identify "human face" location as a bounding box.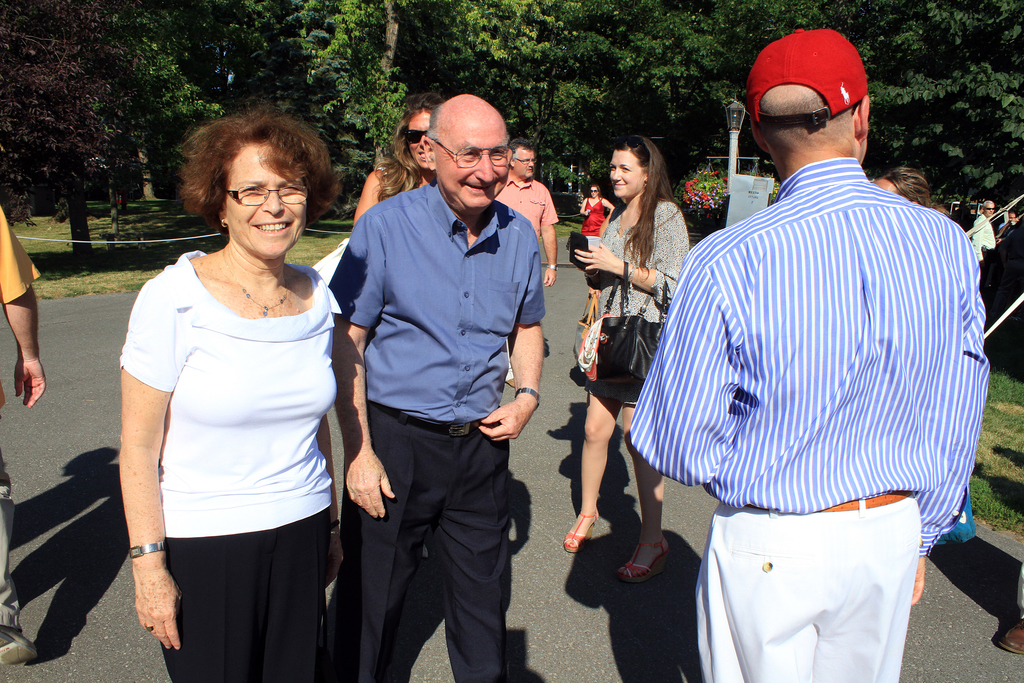
locate(512, 143, 532, 183).
